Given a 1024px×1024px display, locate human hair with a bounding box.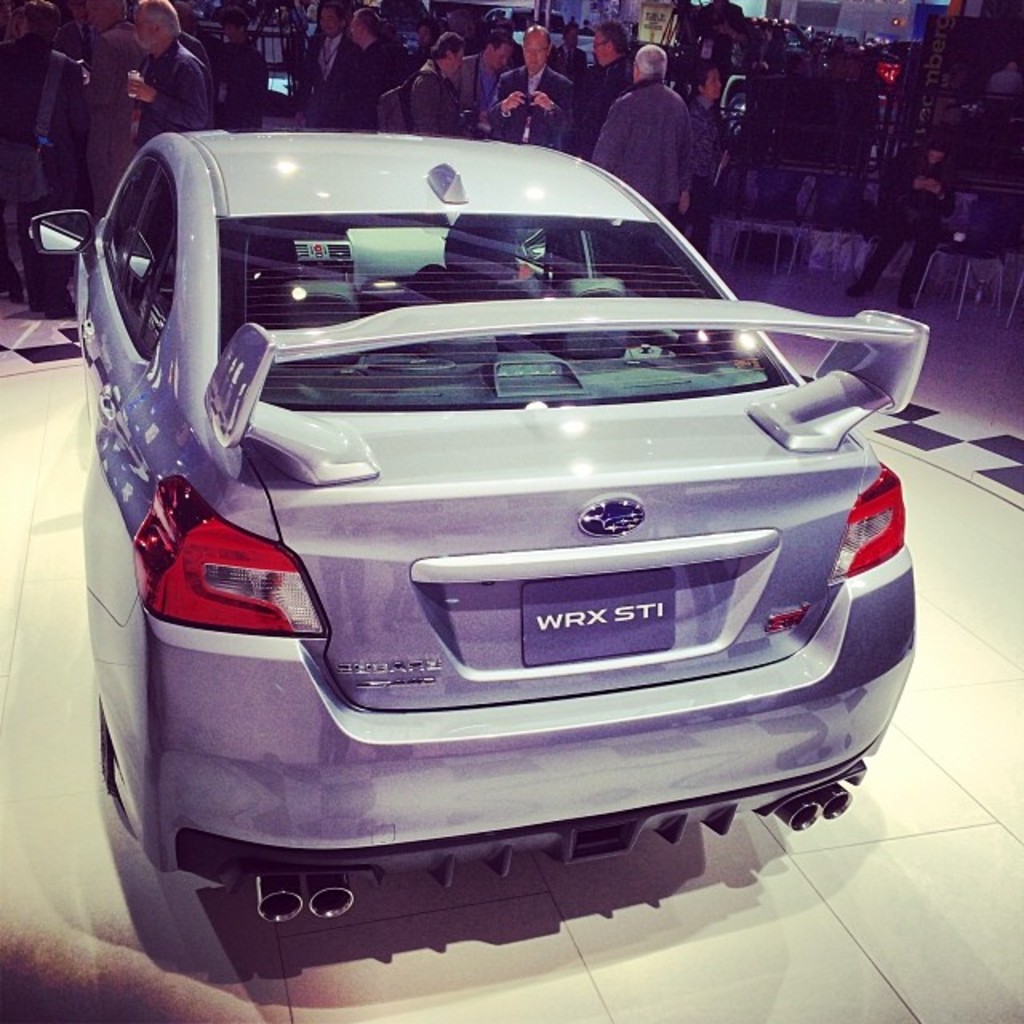
Located: <region>690, 54, 715, 80</region>.
